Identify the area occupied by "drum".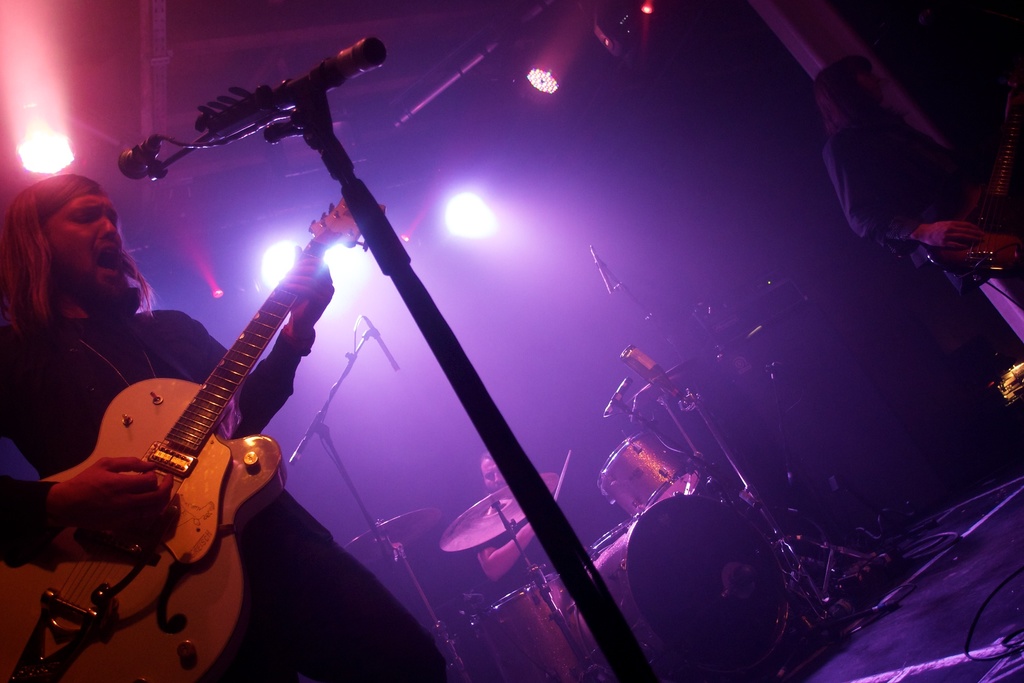
Area: {"x1": 564, "y1": 491, "x2": 791, "y2": 682}.
